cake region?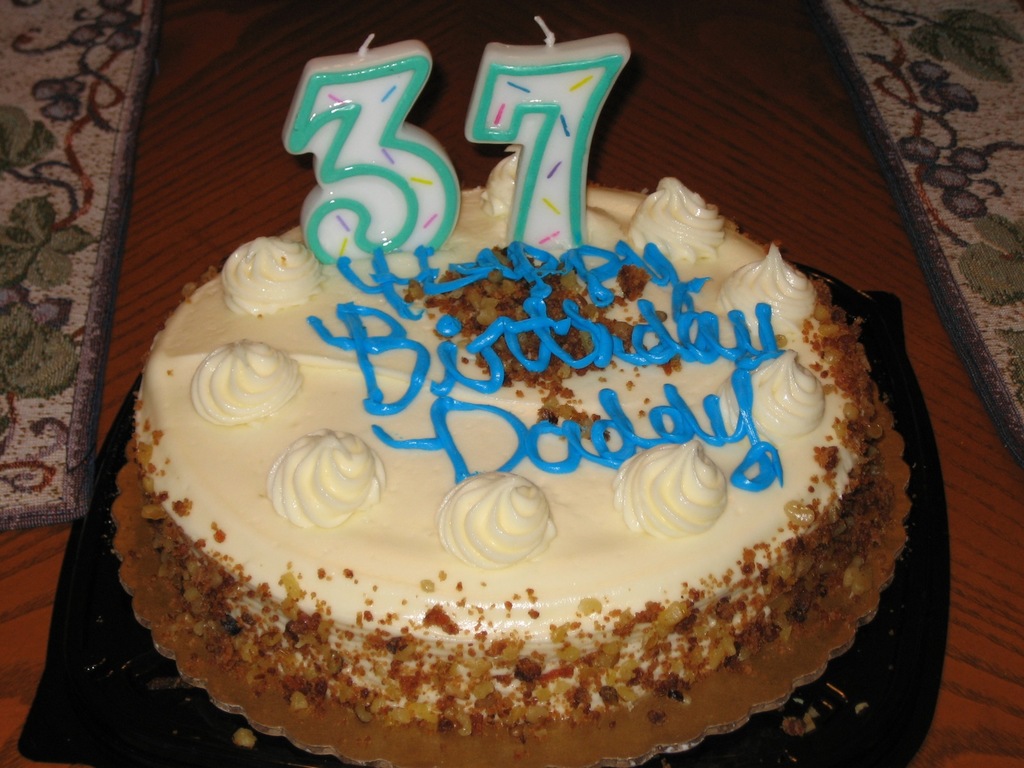
{"x1": 101, "y1": 140, "x2": 923, "y2": 765}
